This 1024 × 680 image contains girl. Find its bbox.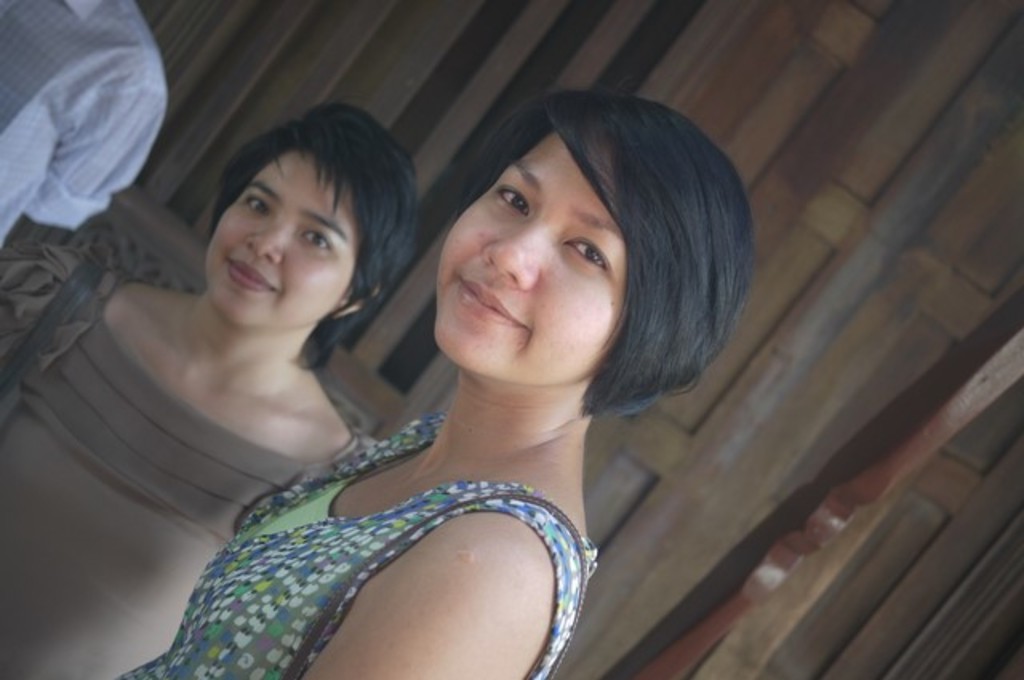
130, 85, 766, 678.
